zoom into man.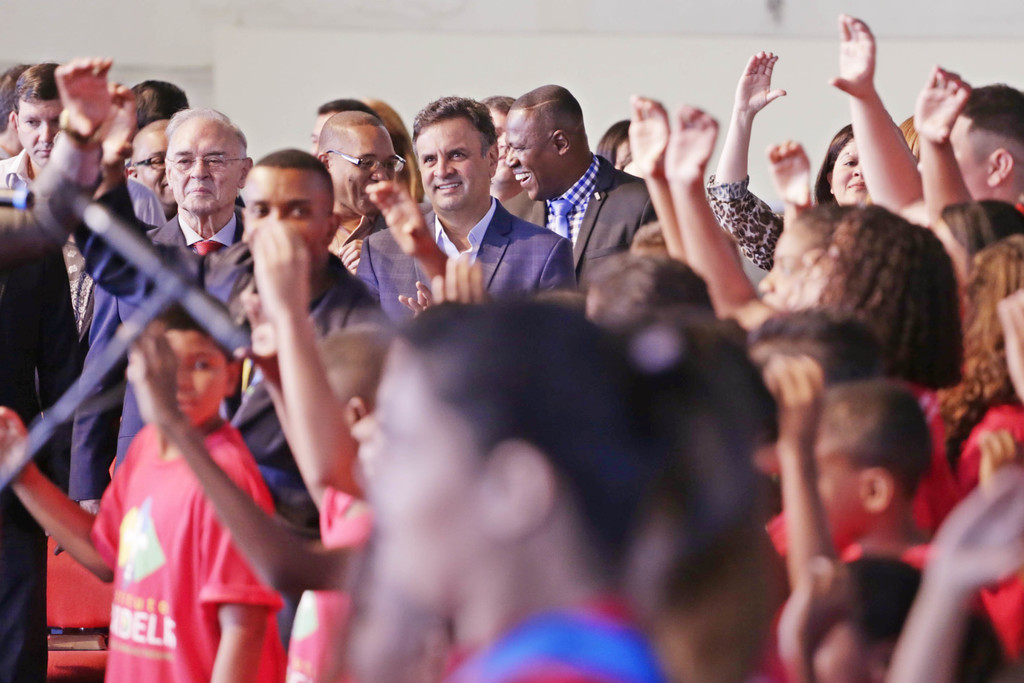
Zoom target: Rect(296, 100, 418, 284).
